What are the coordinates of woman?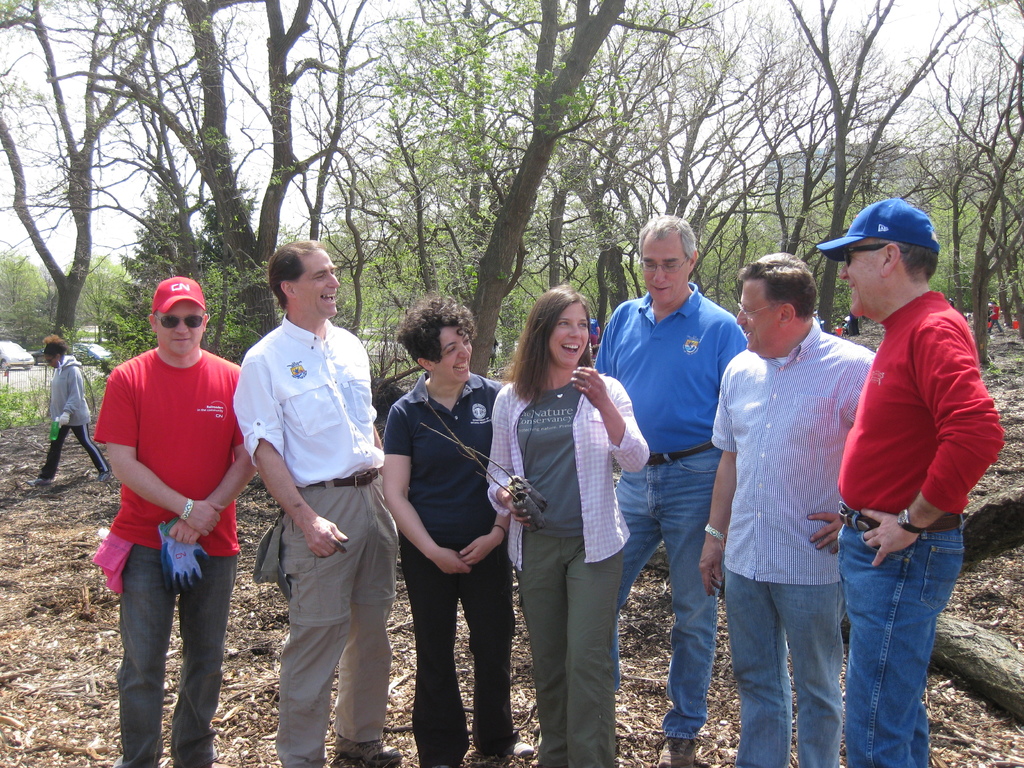
(left=373, top=305, right=513, bottom=759).
